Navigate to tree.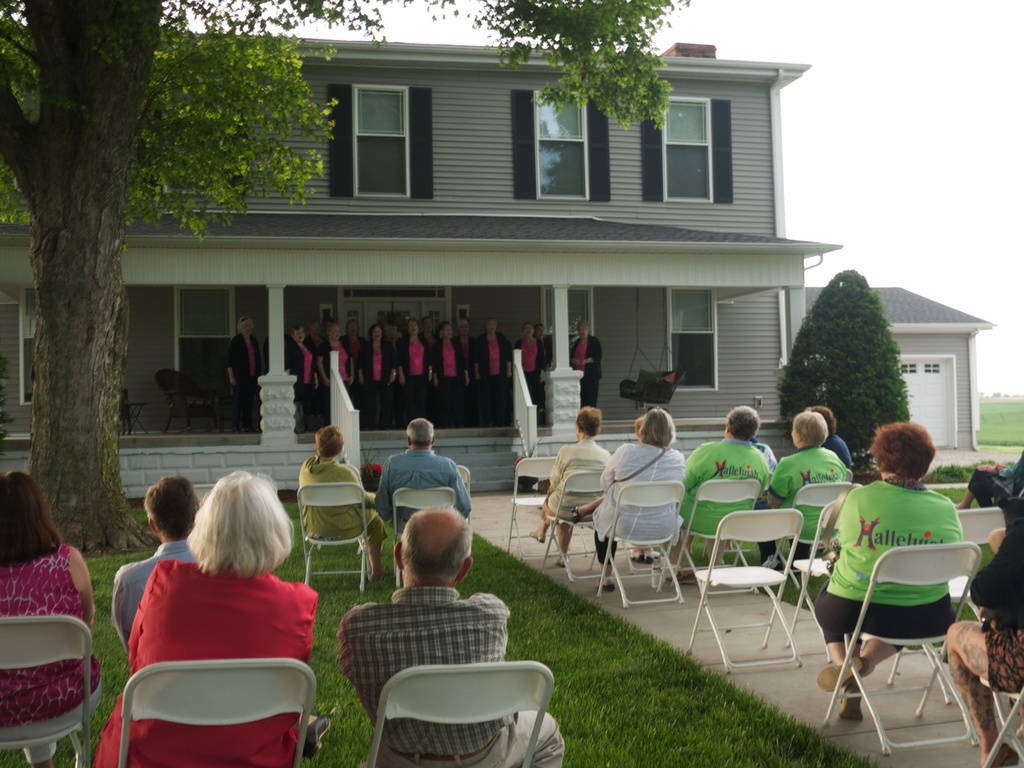
Navigation target: bbox(787, 258, 922, 442).
